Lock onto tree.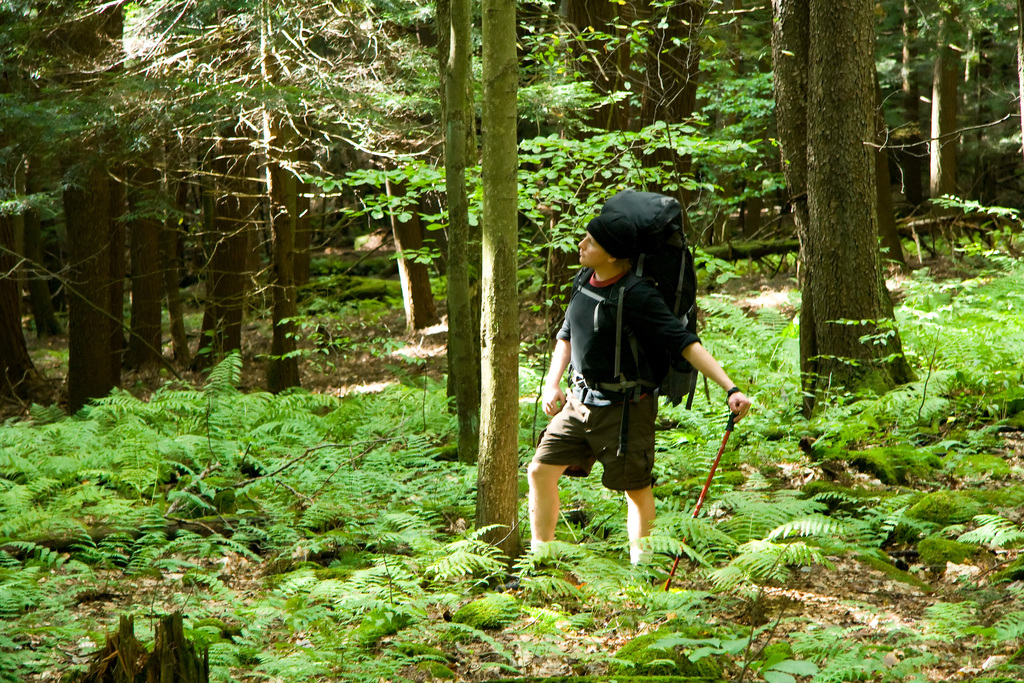
Locked: <bbox>358, 0, 440, 306</bbox>.
